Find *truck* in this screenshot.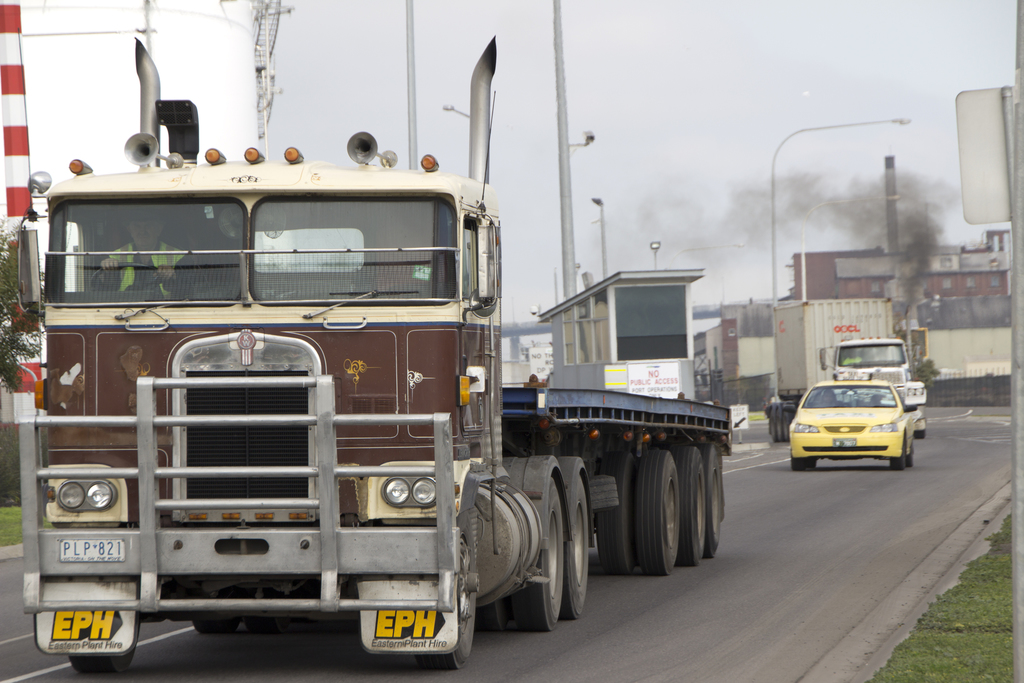
The bounding box for *truck* is <box>19,29,739,676</box>.
